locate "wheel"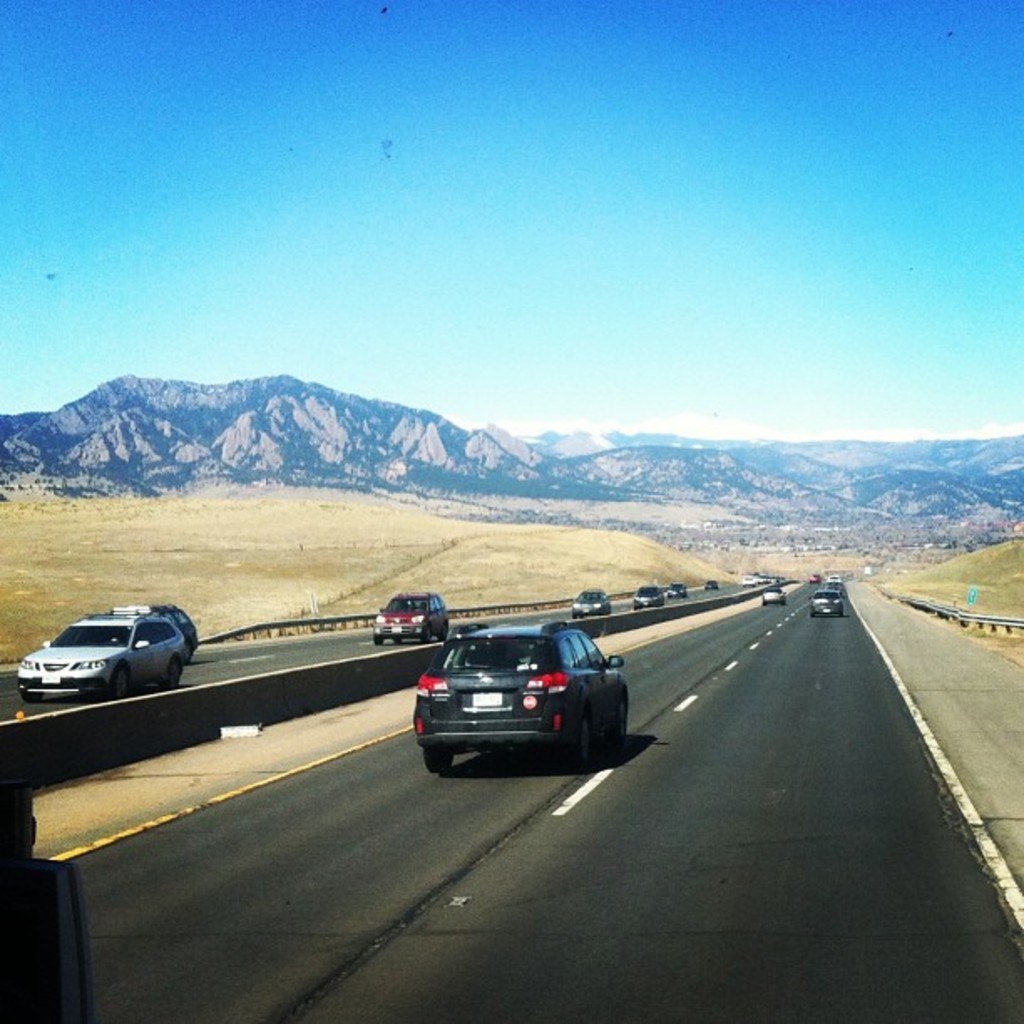
(417,746,460,778)
